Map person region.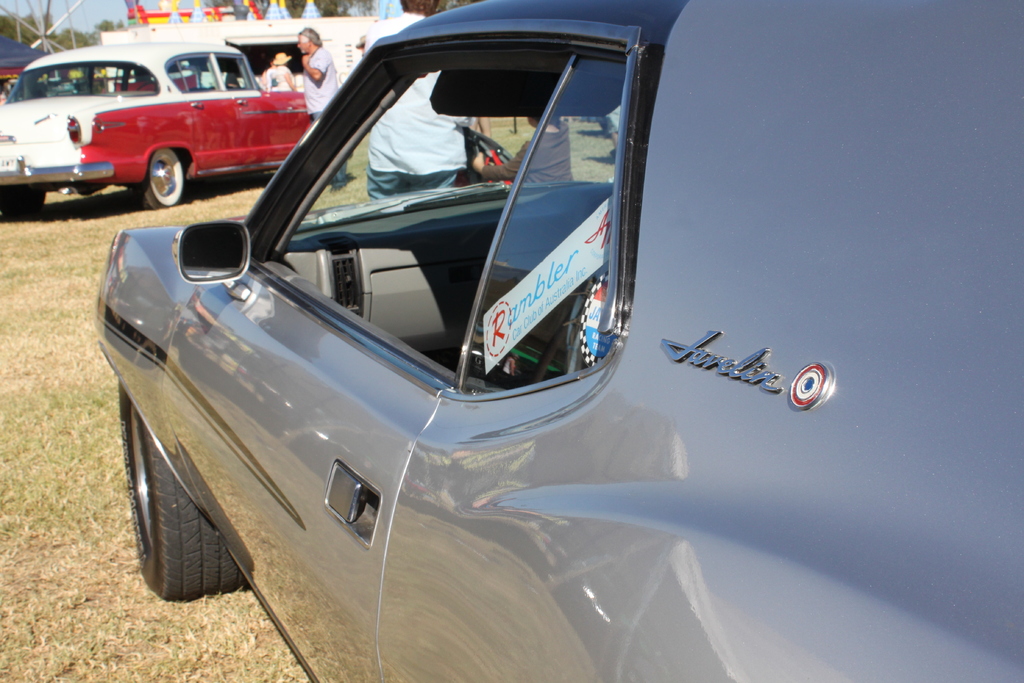
Mapped to [263, 54, 296, 91].
